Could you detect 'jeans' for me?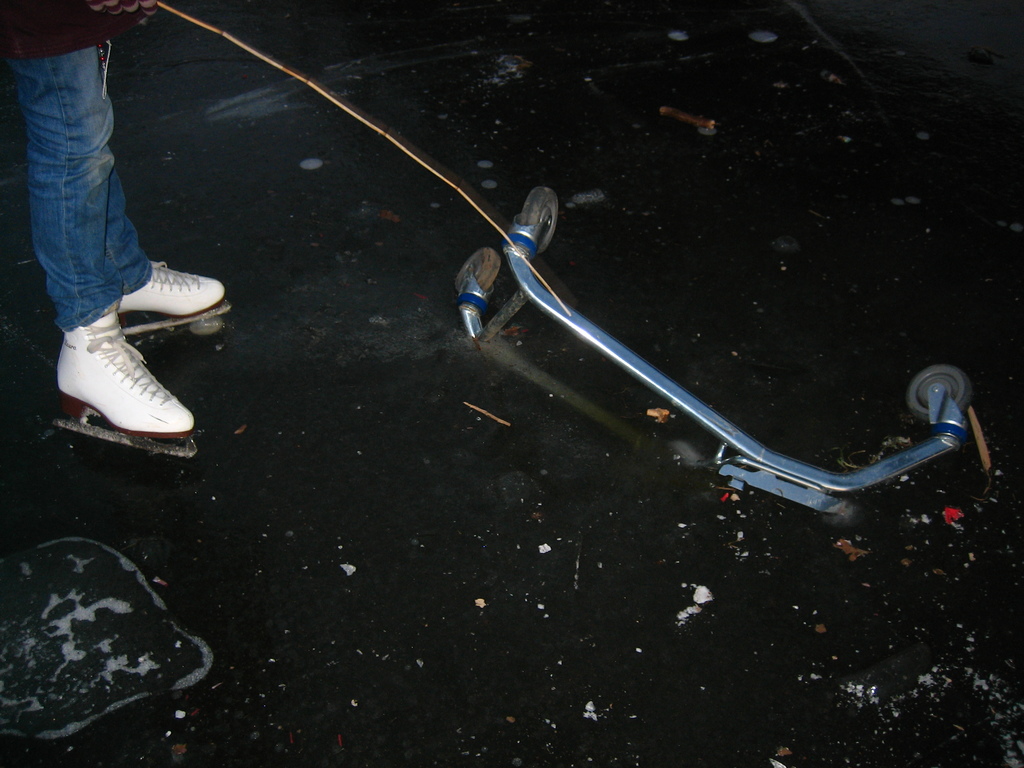
Detection result: locate(10, 45, 152, 330).
